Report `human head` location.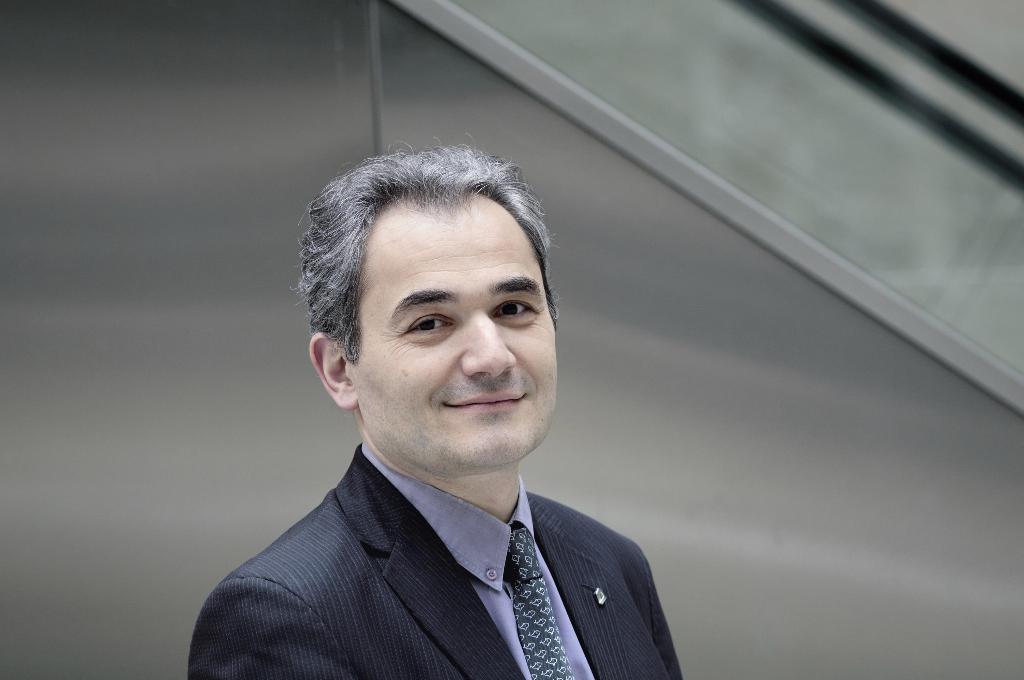
Report: left=326, top=149, right=568, bottom=463.
